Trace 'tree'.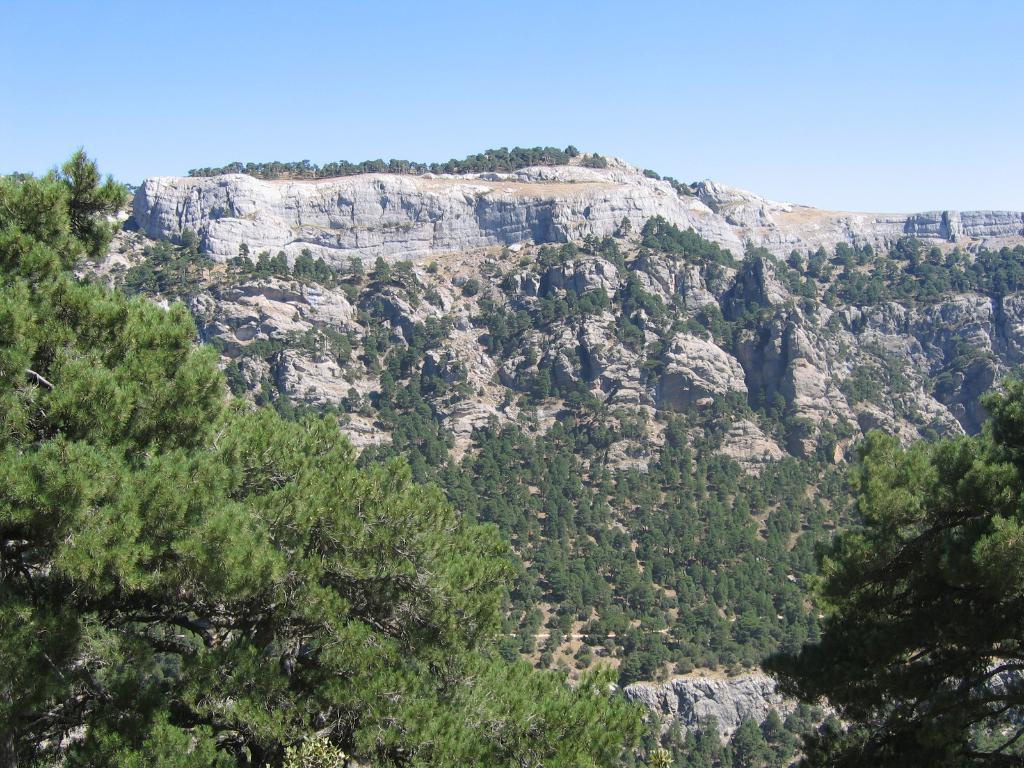
Traced to {"left": 621, "top": 216, "right": 632, "bottom": 237}.
